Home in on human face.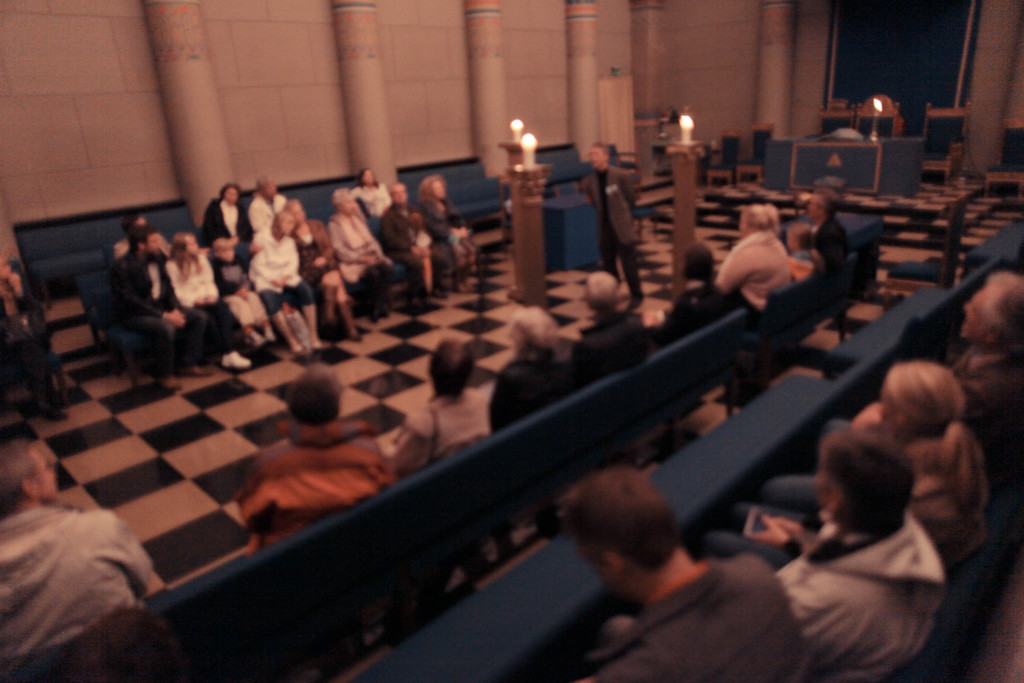
Homed in at left=35, top=446, right=54, bottom=502.
